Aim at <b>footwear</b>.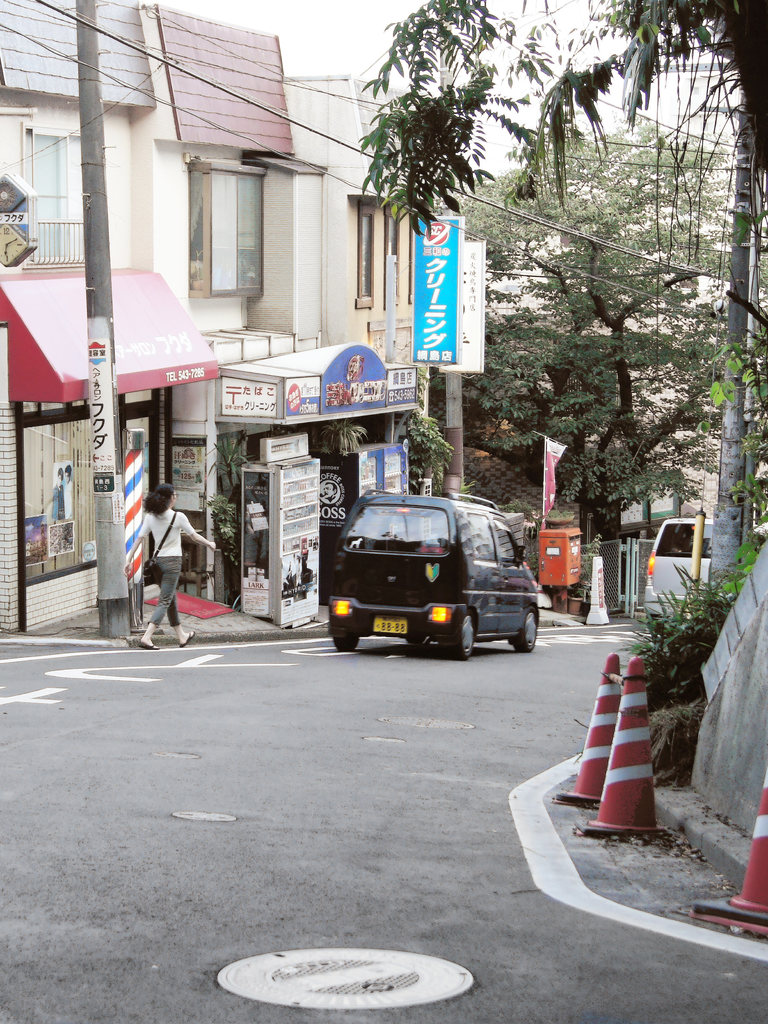
Aimed at 140:642:159:654.
